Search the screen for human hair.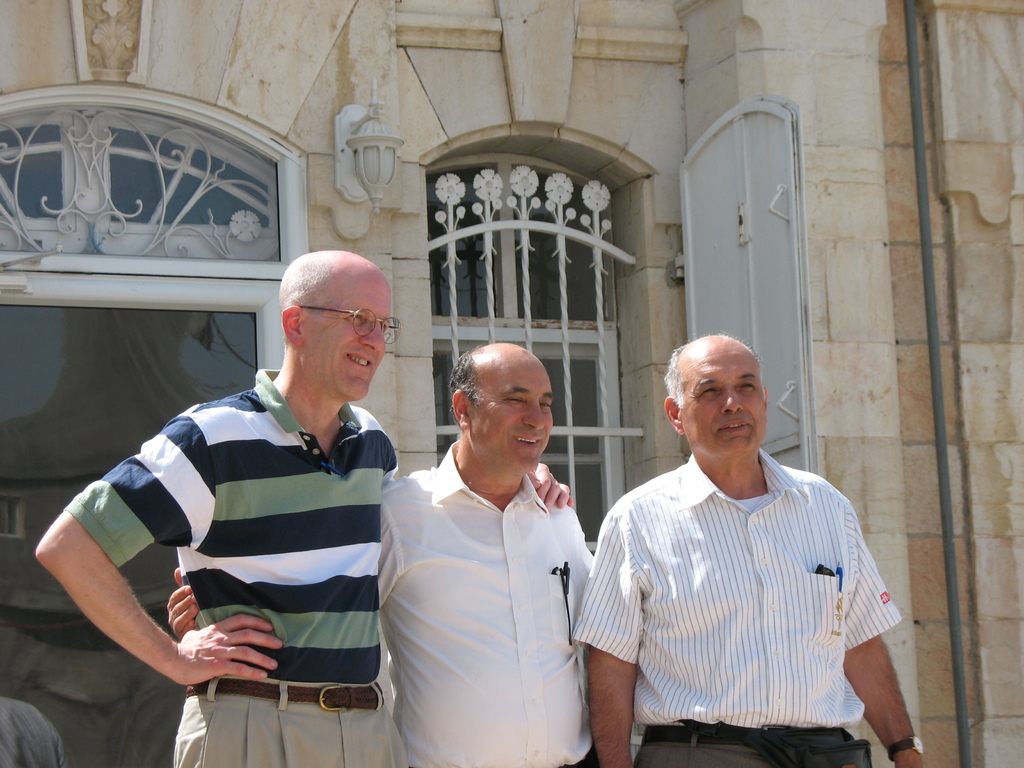
Found at 437,346,482,399.
